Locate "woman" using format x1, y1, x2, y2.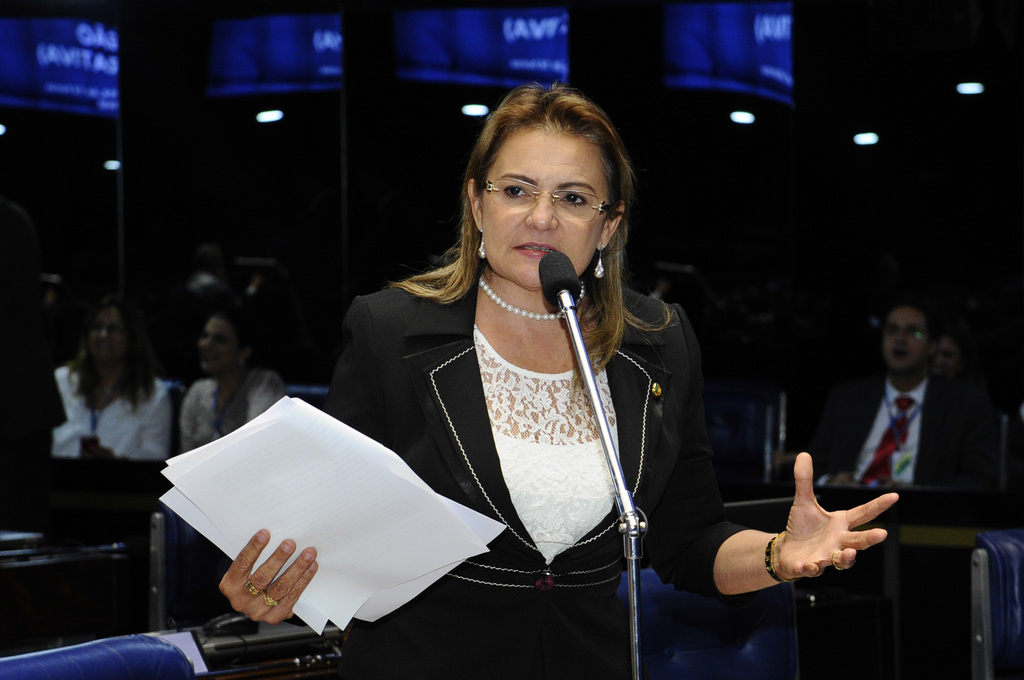
42, 295, 172, 492.
